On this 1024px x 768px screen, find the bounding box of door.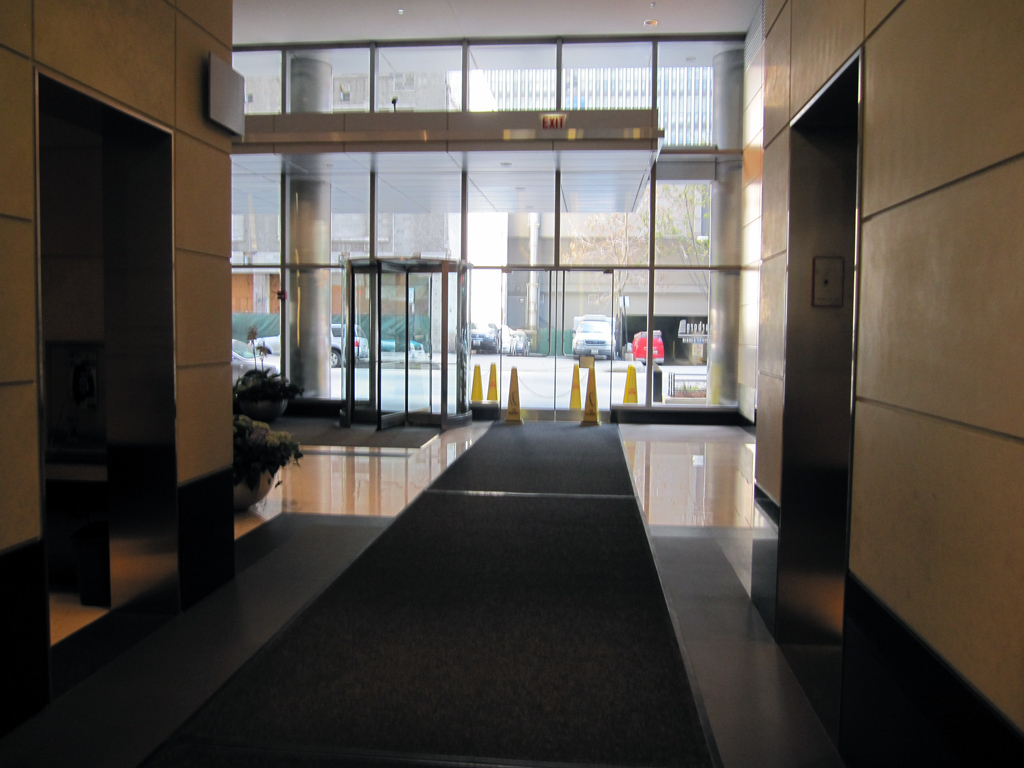
Bounding box: <region>34, 36, 226, 624</region>.
